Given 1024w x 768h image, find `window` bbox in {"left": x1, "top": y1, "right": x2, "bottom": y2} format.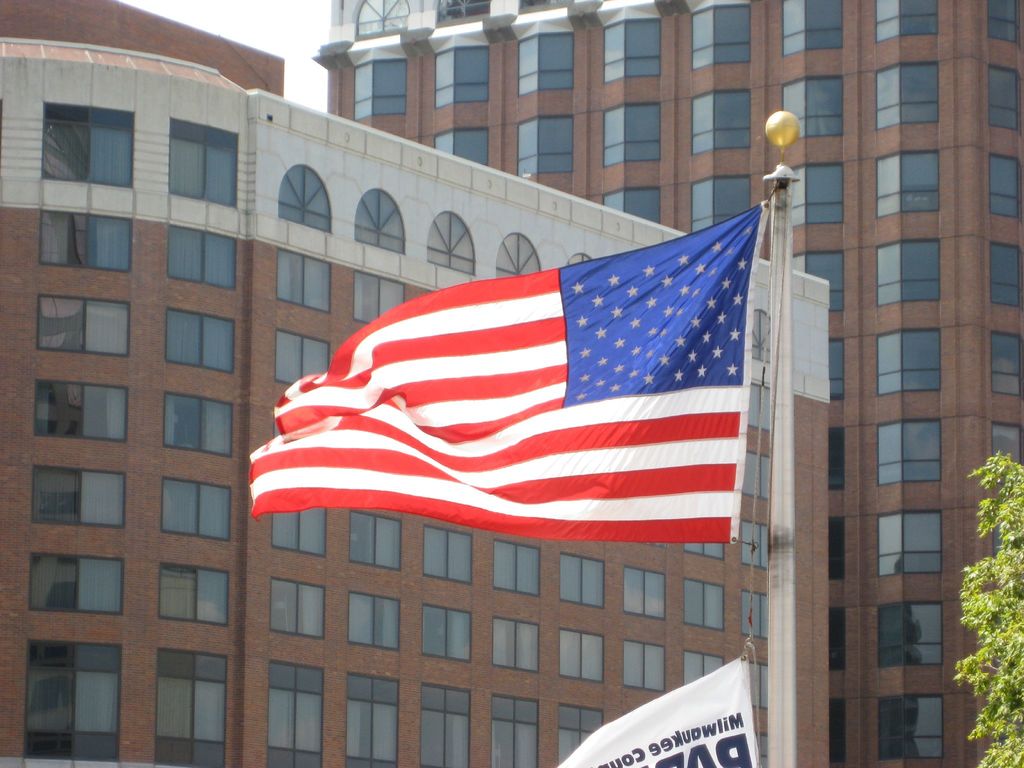
{"left": 516, "top": 111, "right": 572, "bottom": 177}.
